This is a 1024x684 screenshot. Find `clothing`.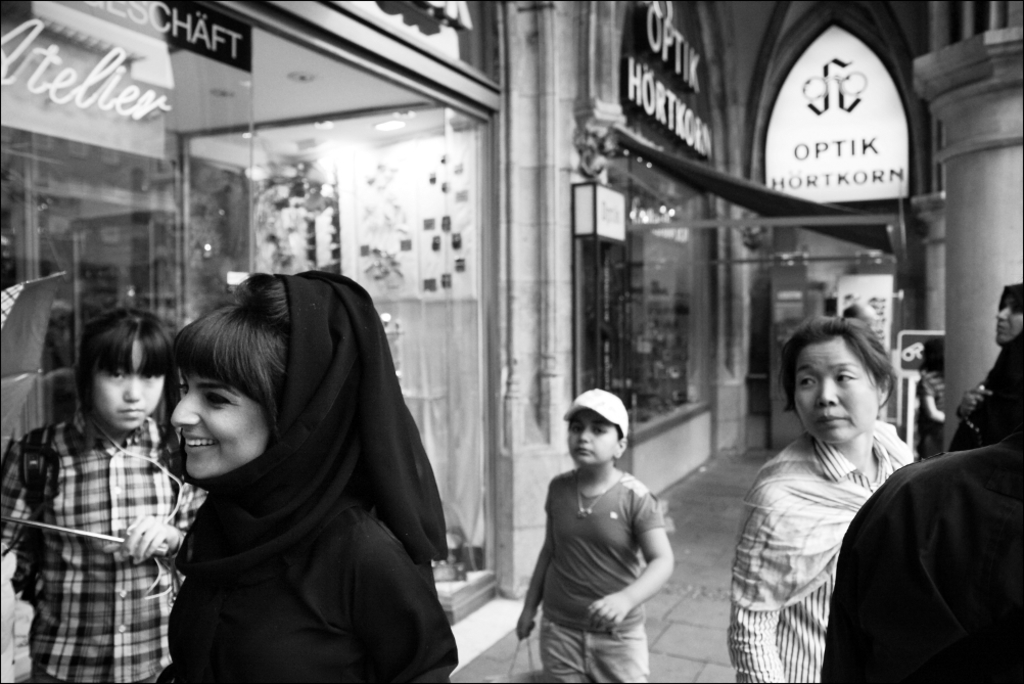
Bounding box: <region>137, 284, 444, 675</region>.
